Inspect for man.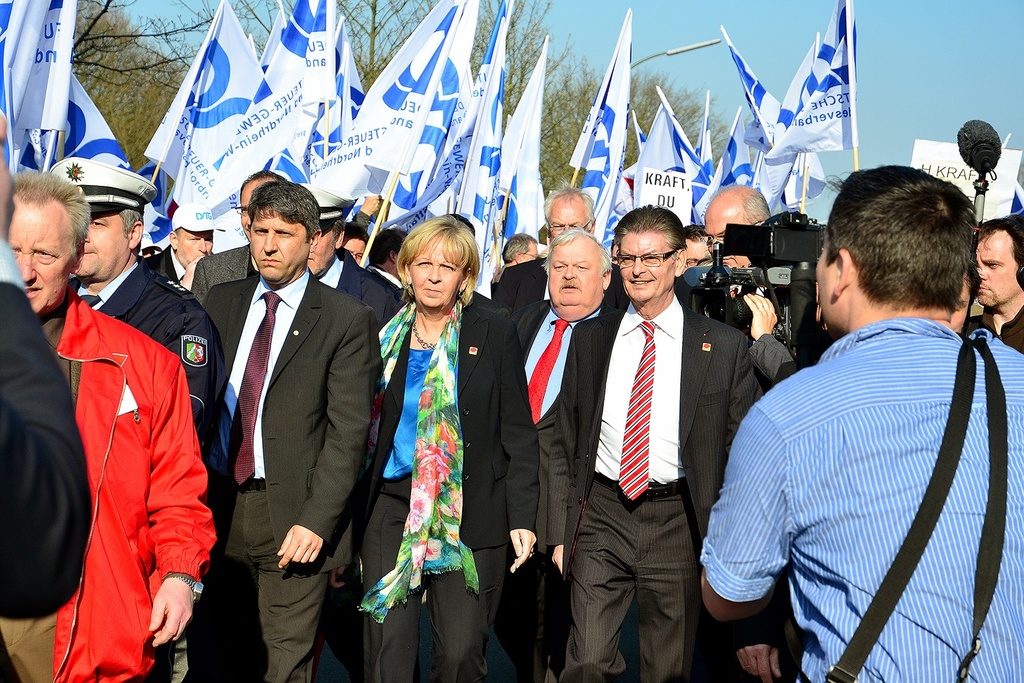
Inspection: left=505, top=229, right=619, bottom=682.
